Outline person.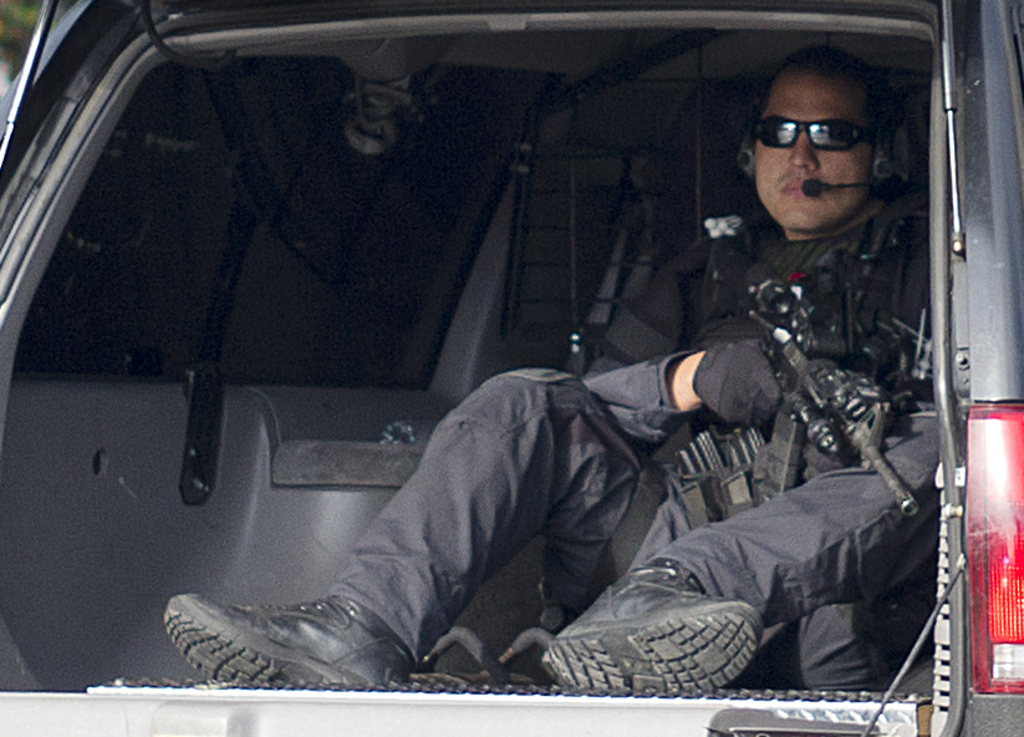
Outline: l=202, t=88, r=886, b=702.
